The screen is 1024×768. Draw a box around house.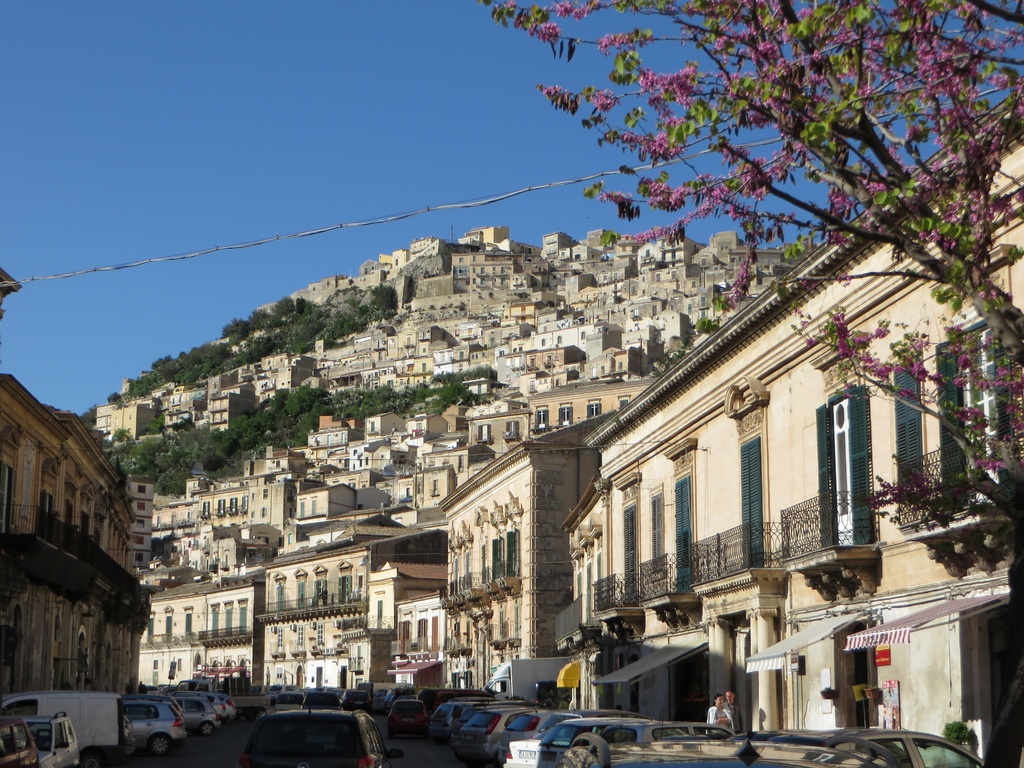
x1=366 y1=560 x2=451 y2=684.
